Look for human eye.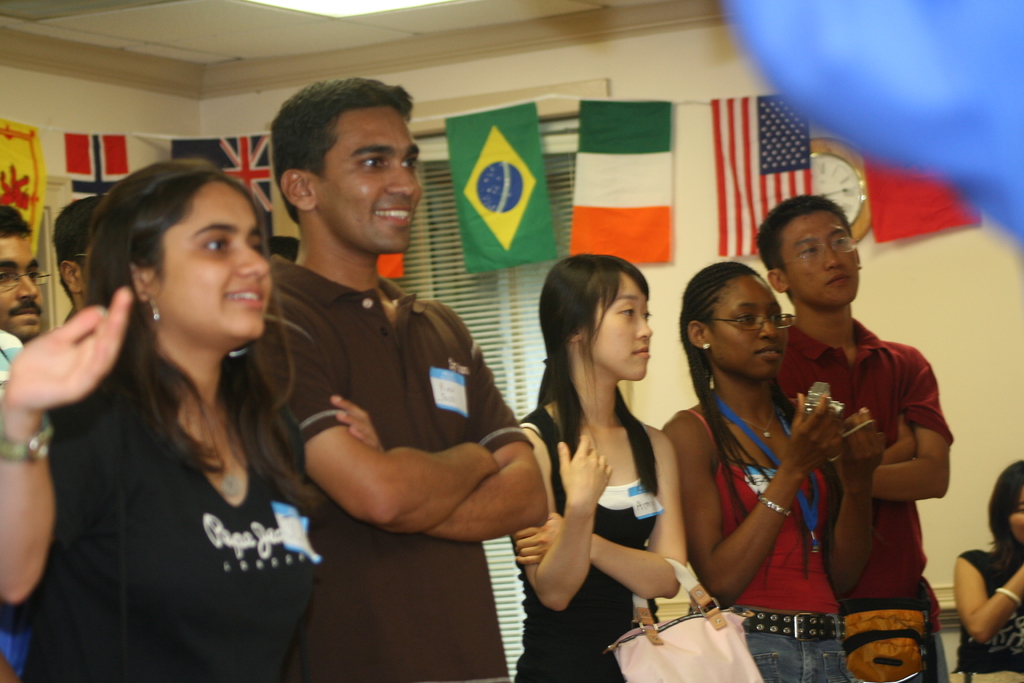
Found: {"x1": 736, "y1": 307, "x2": 755, "y2": 328}.
